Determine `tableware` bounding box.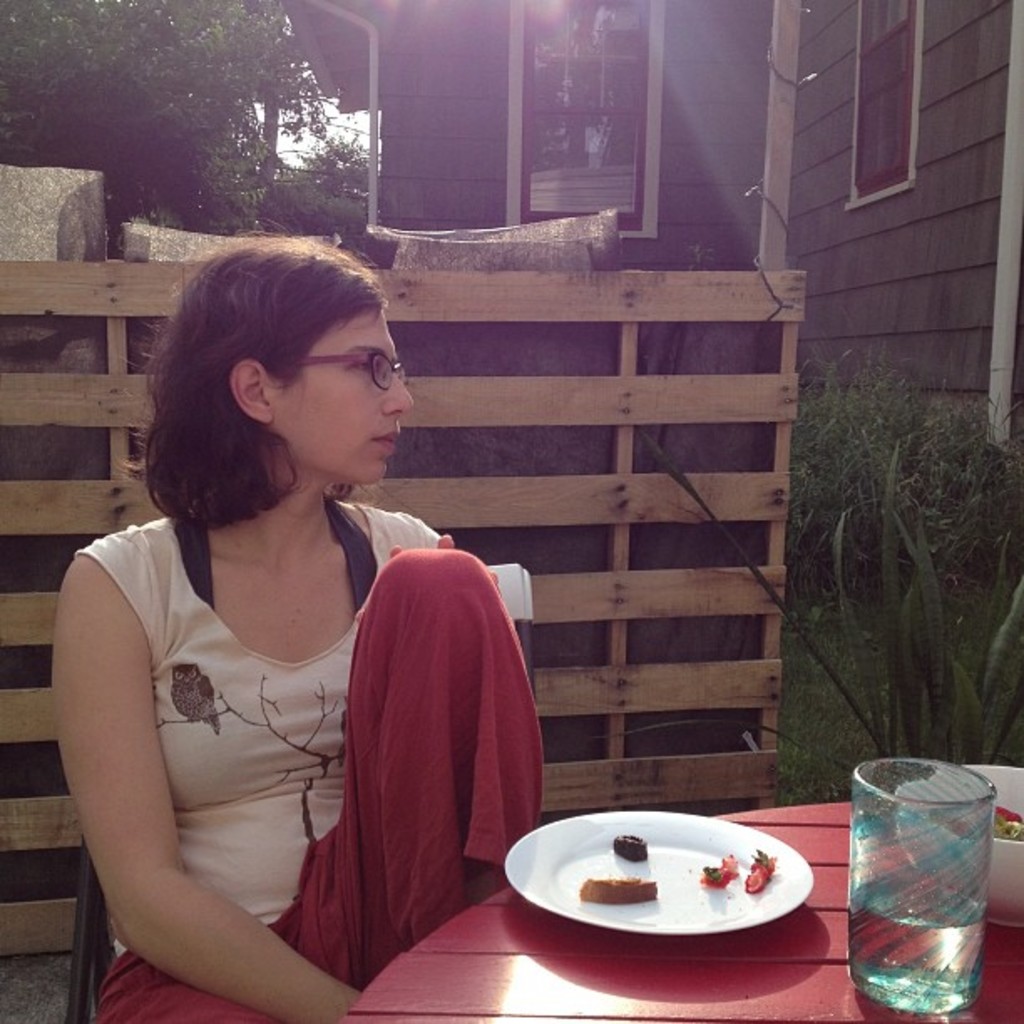
Determined: left=895, top=753, right=1022, bottom=927.
